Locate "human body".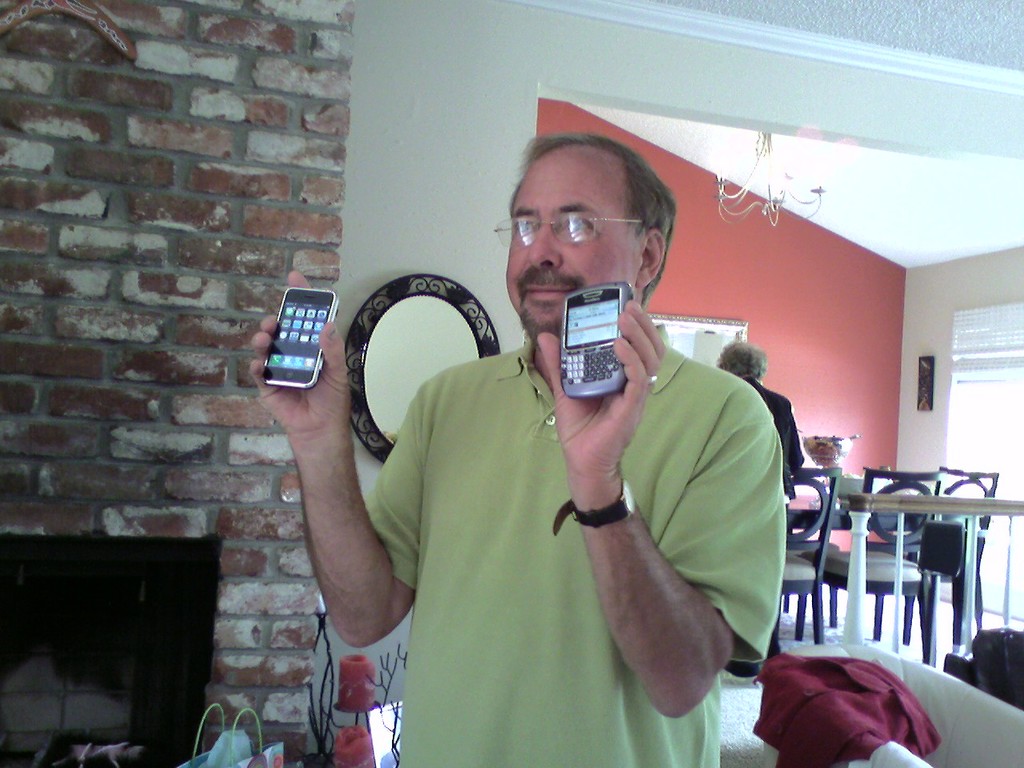
Bounding box: x1=253, y1=124, x2=806, y2=454.
